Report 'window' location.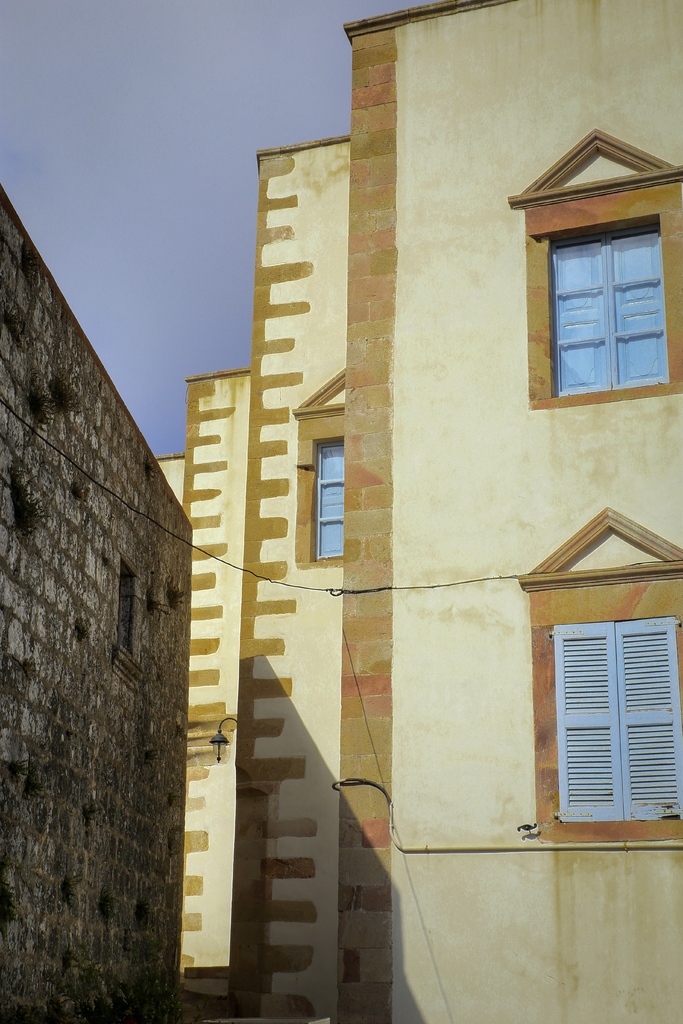
Report: BBox(543, 594, 666, 838).
